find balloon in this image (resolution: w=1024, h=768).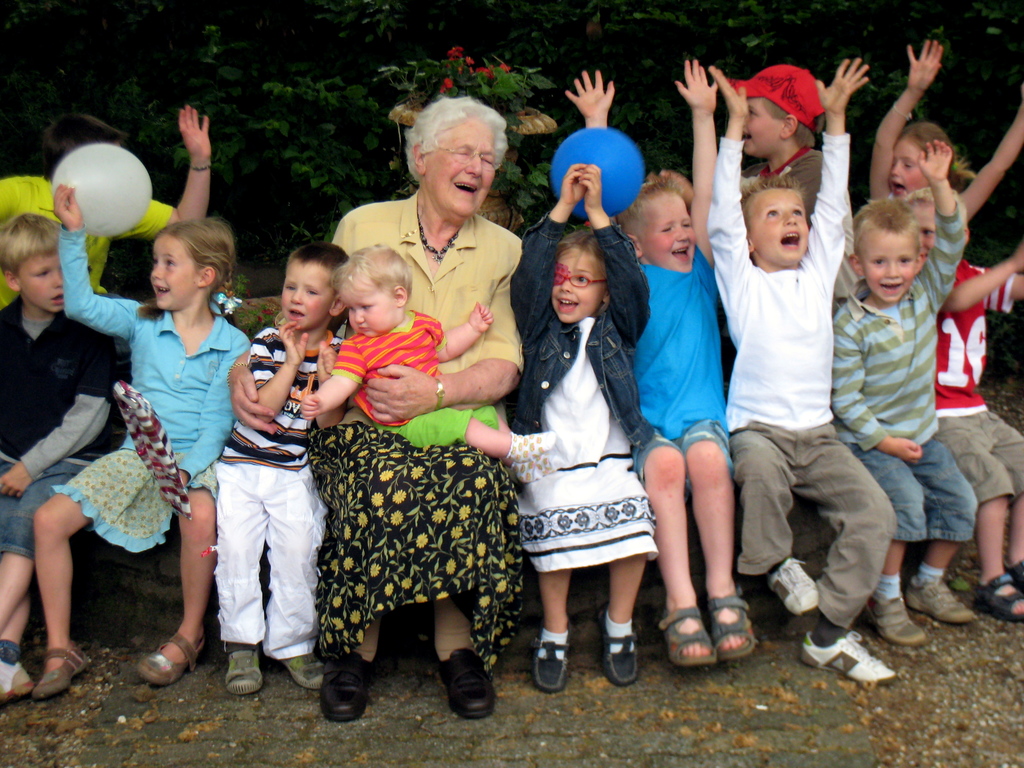
bbox(554, 124, 644, 222).
